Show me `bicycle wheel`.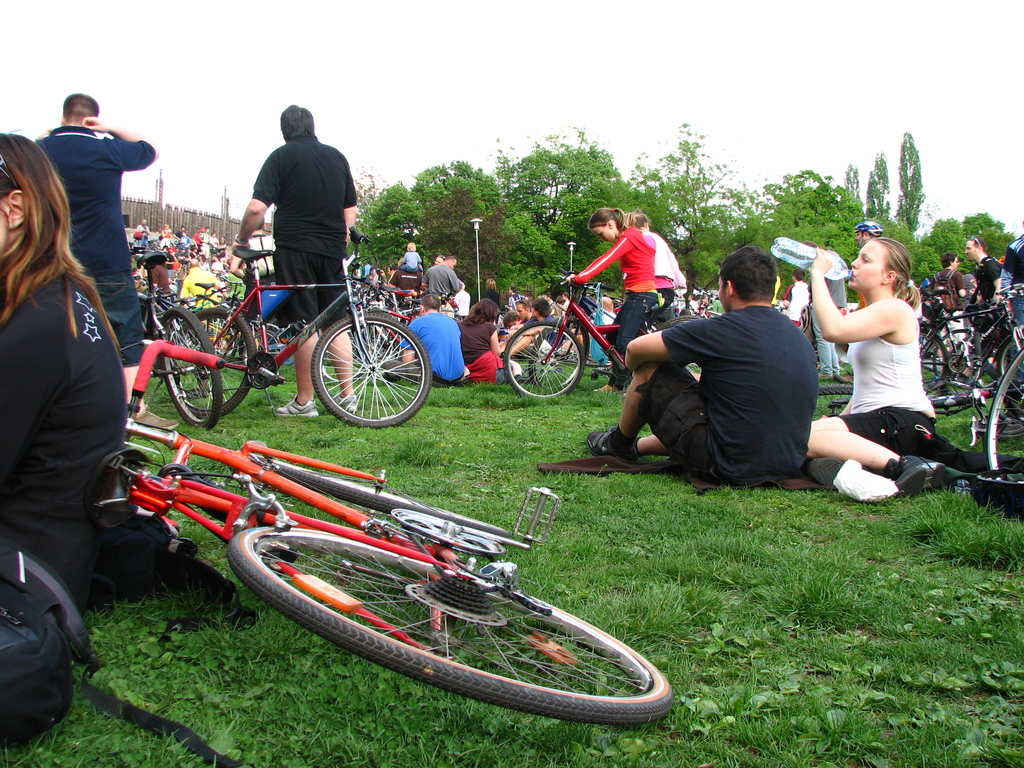
`bicycle wheel` is here: <box>982,347,1023,471</box>.
